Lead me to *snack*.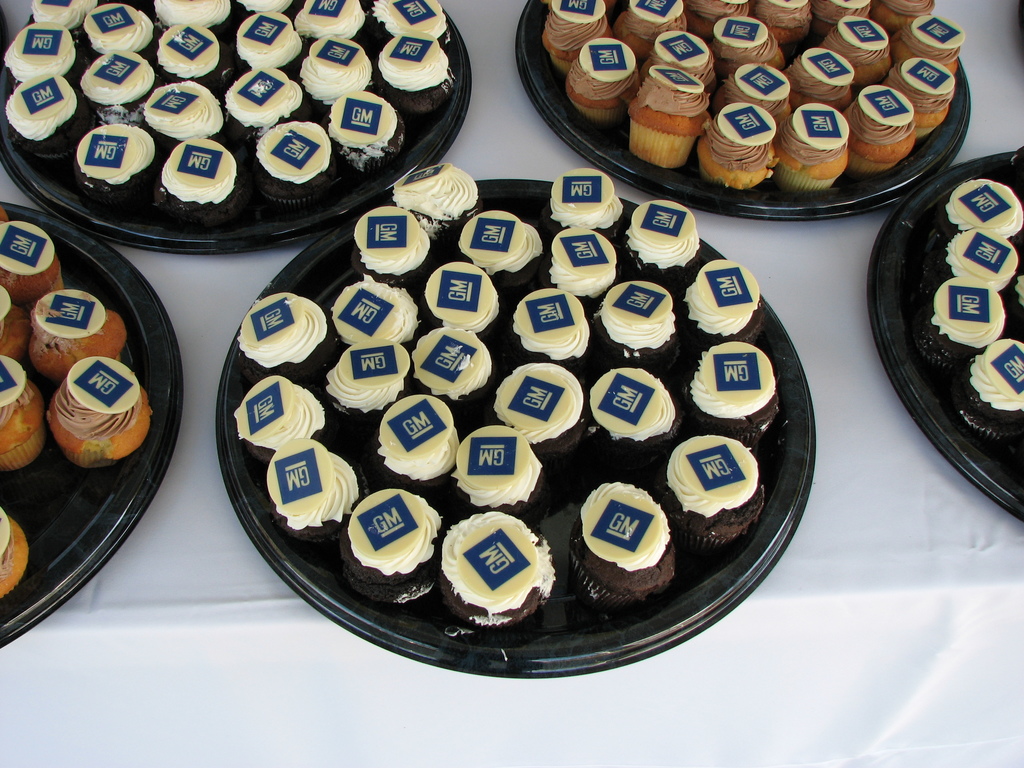
Lead to [355, 200, 431, 282].
